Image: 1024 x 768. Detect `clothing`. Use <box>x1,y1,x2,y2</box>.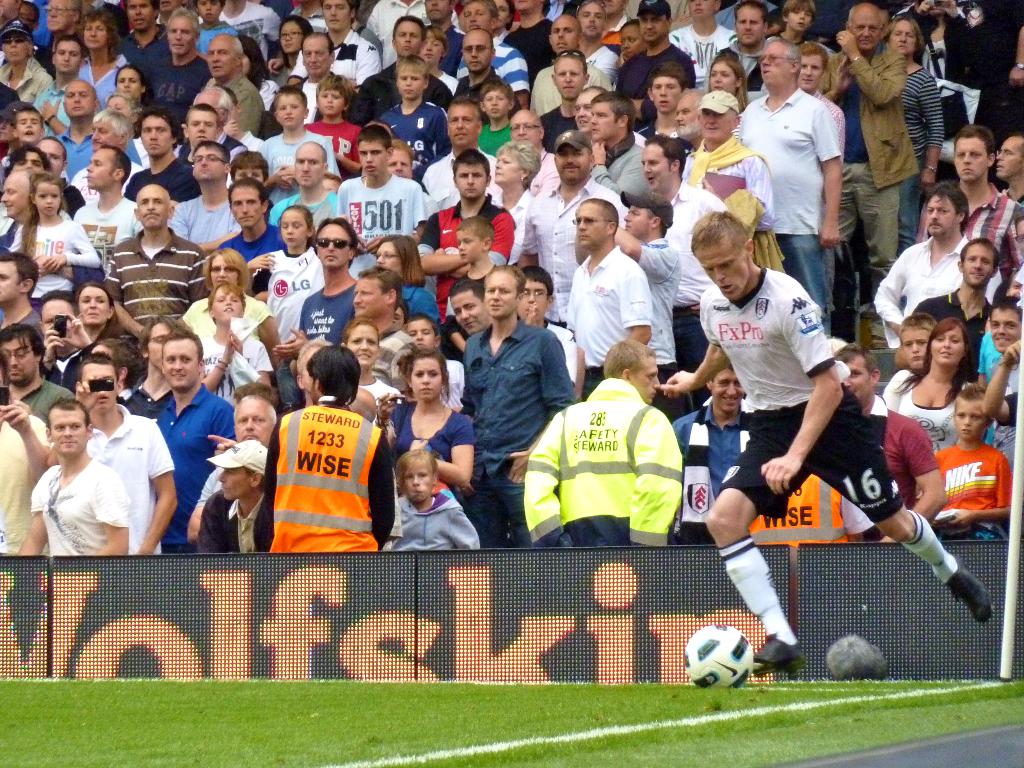
<box>564,239,648,375</box>.
